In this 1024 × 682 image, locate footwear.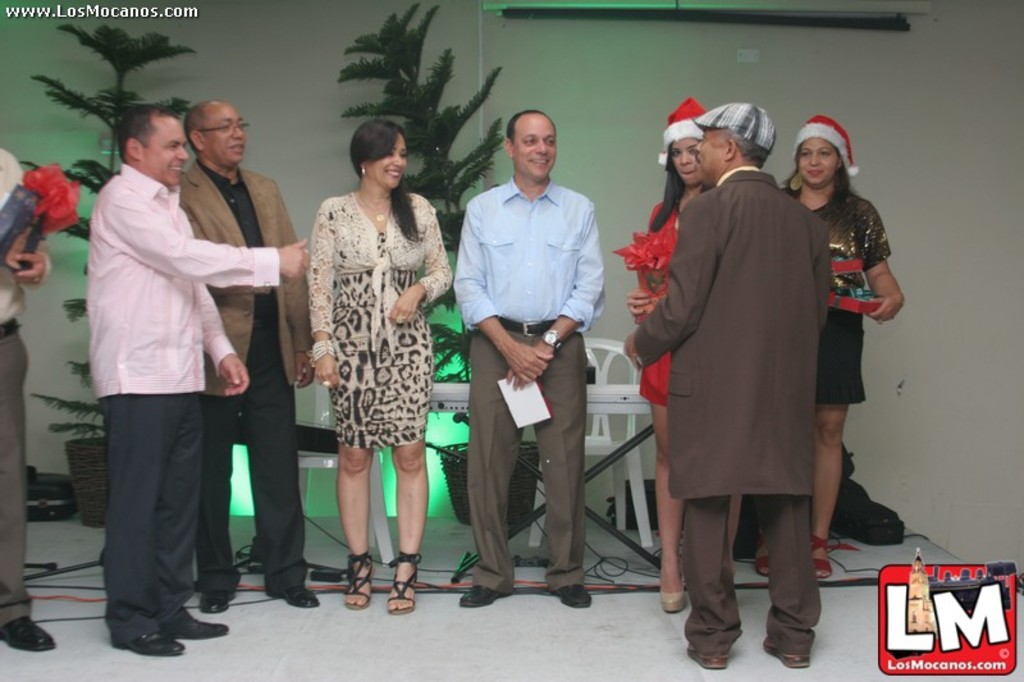
Bounding box: select_region(264, 572, 321, 613).
